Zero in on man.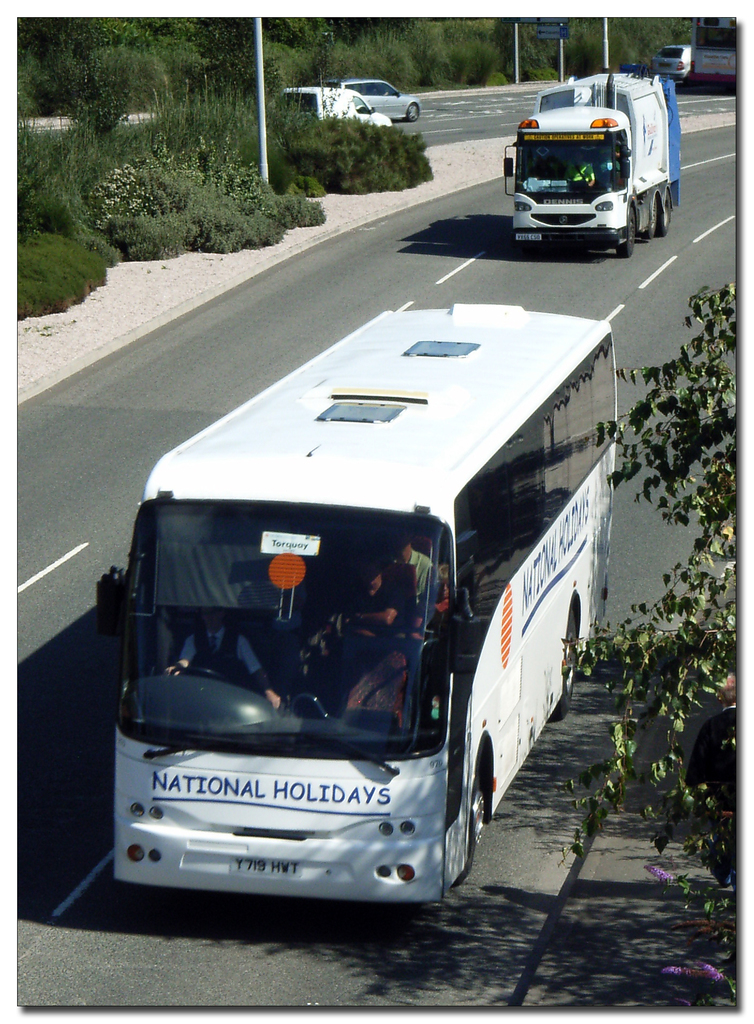
Zeroed in: [left=385, top=533, right=429, bottom=624].
